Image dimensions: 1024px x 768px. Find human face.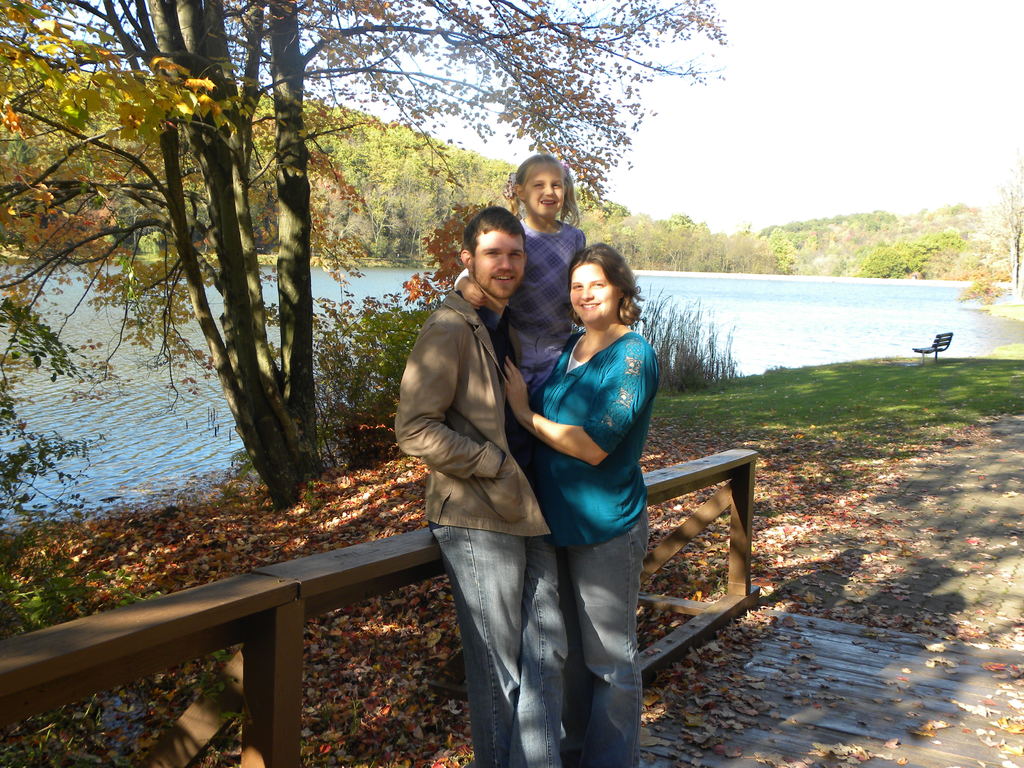
<box>516,178,566,225</box>.
